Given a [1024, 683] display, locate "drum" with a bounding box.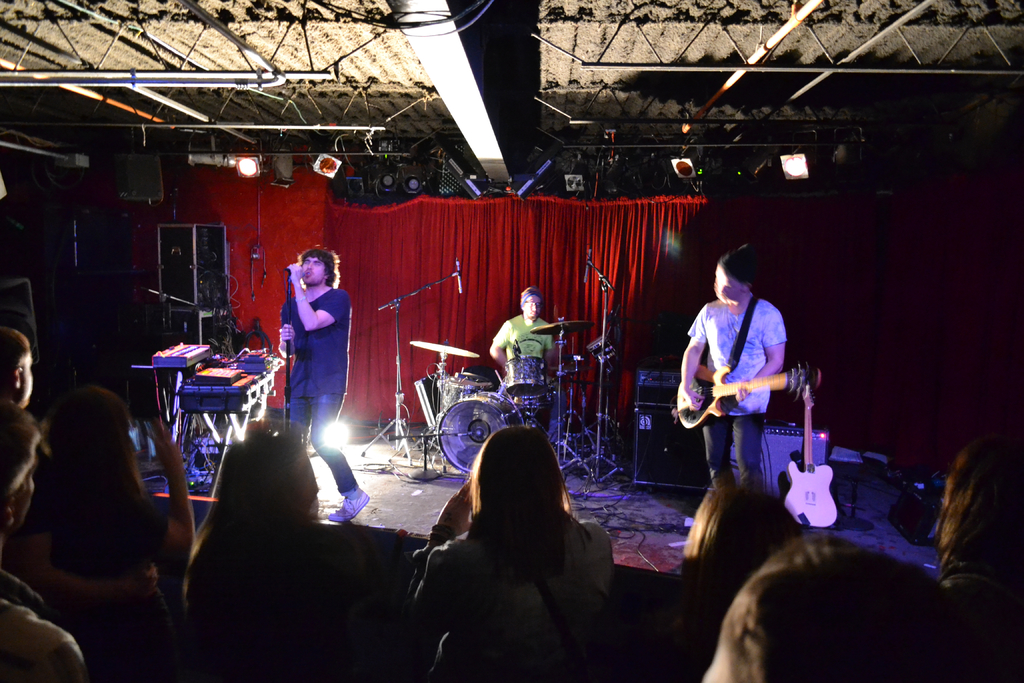
Located: (506, 356, 545, 398).
